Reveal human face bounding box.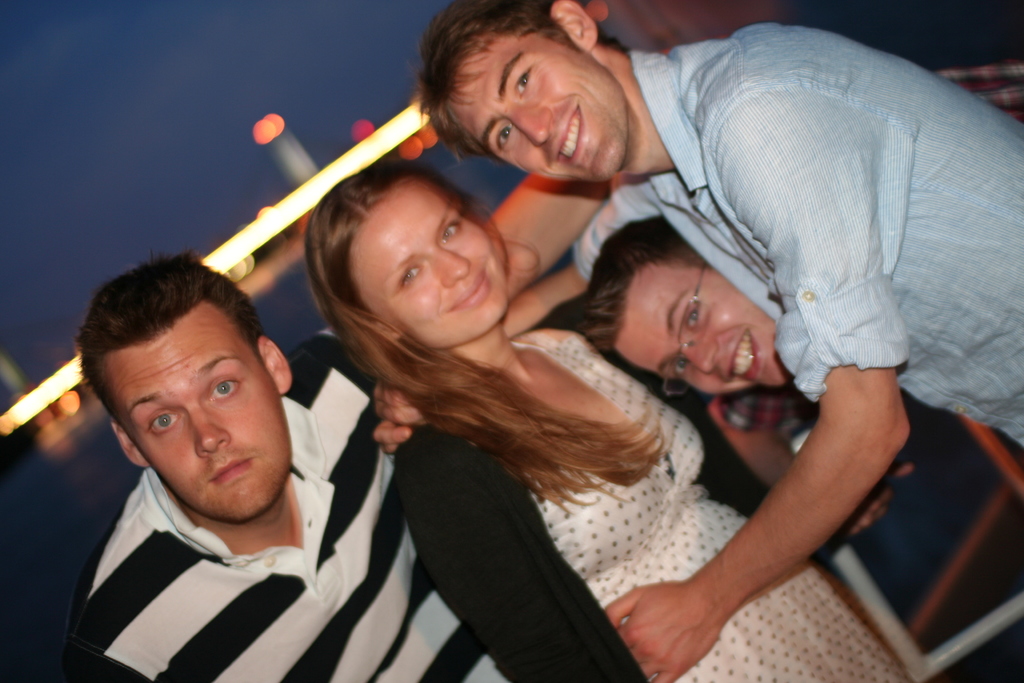
Revealed: bbox=(447, 34, 628, 182).
